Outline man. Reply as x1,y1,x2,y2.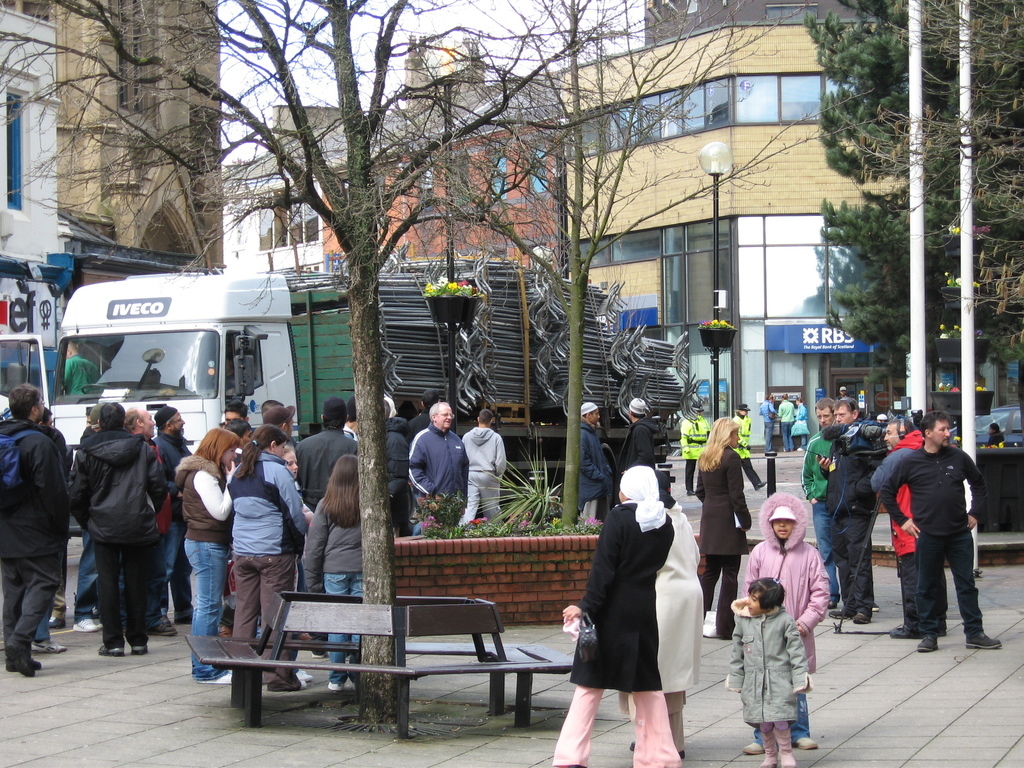
824,393,887,621.
